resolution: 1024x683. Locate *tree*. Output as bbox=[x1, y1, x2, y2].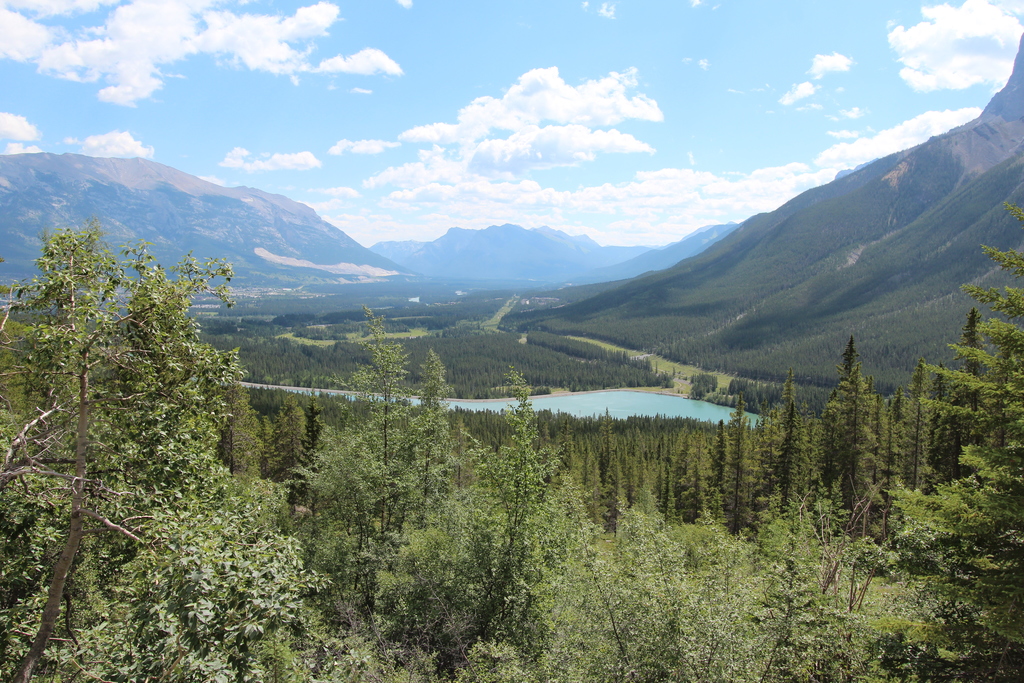
bbox=[0, 232, 236, 682].
